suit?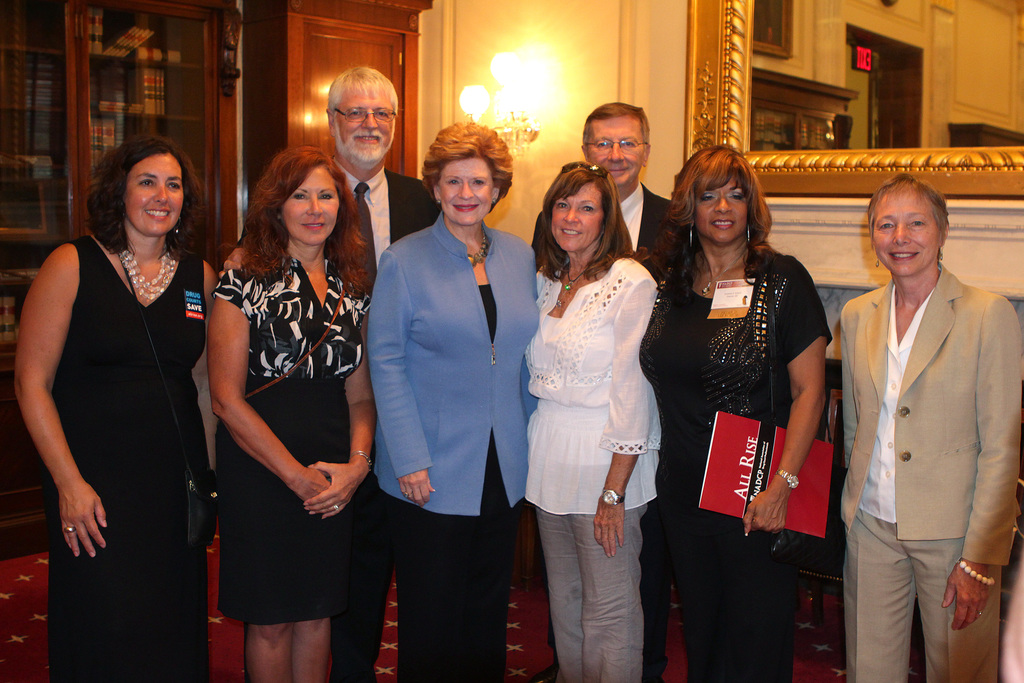
235 167 445 682
